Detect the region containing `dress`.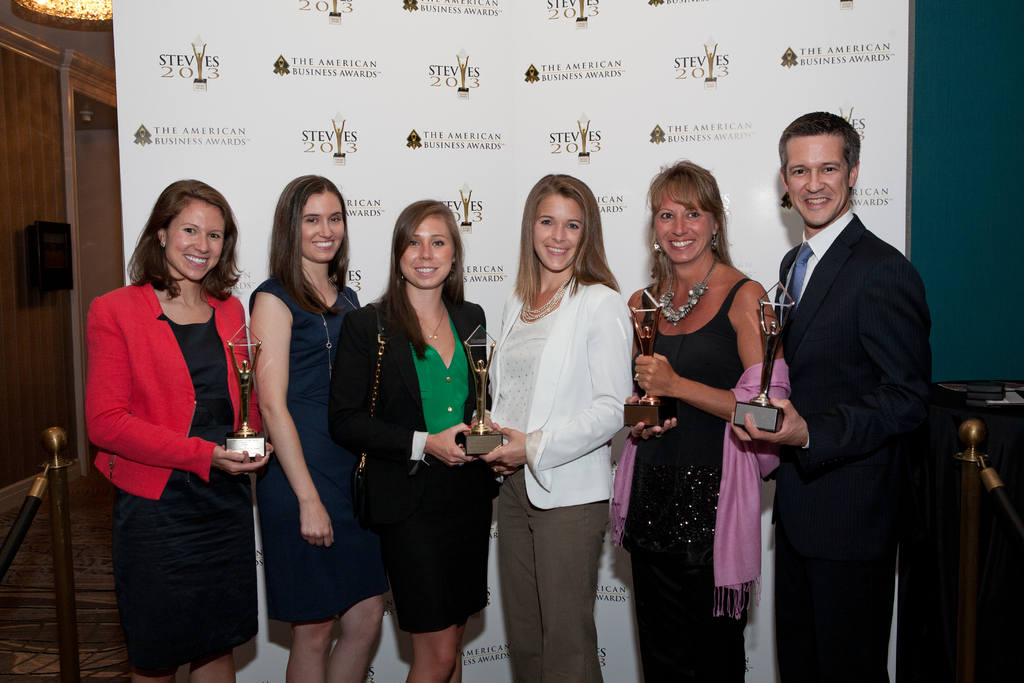
{"left": 626, "top": 277, "right": 753, "bottom": 682}.
